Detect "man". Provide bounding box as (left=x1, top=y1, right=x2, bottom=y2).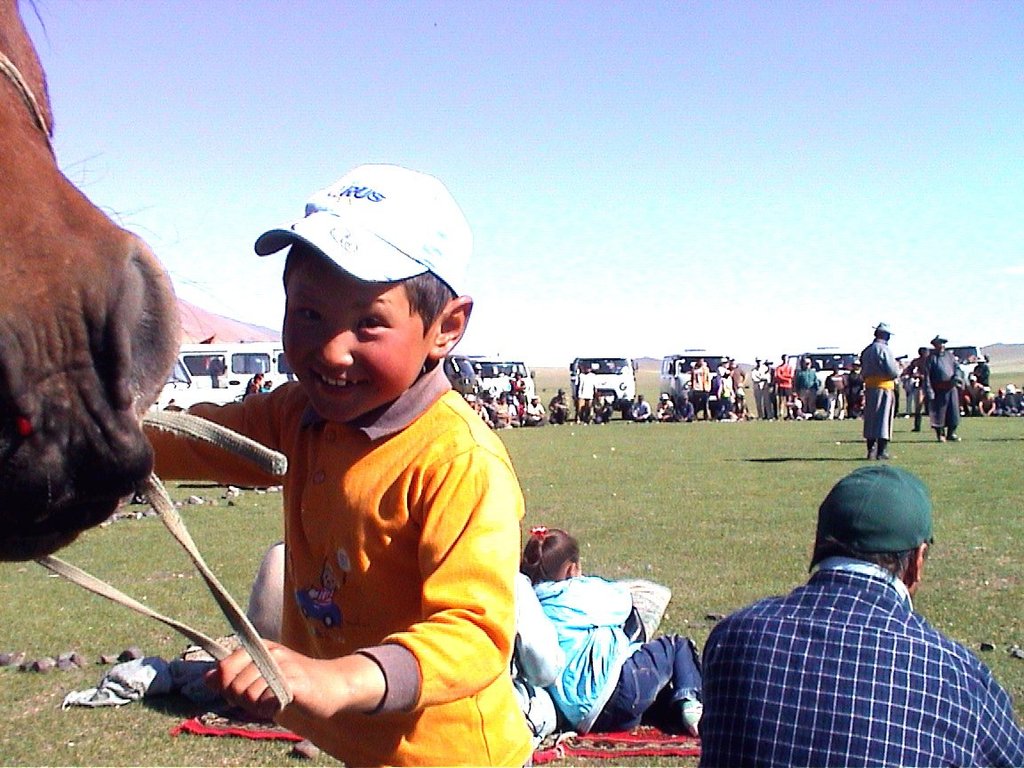
(left=925, top=333, right=968, bottom=447).
